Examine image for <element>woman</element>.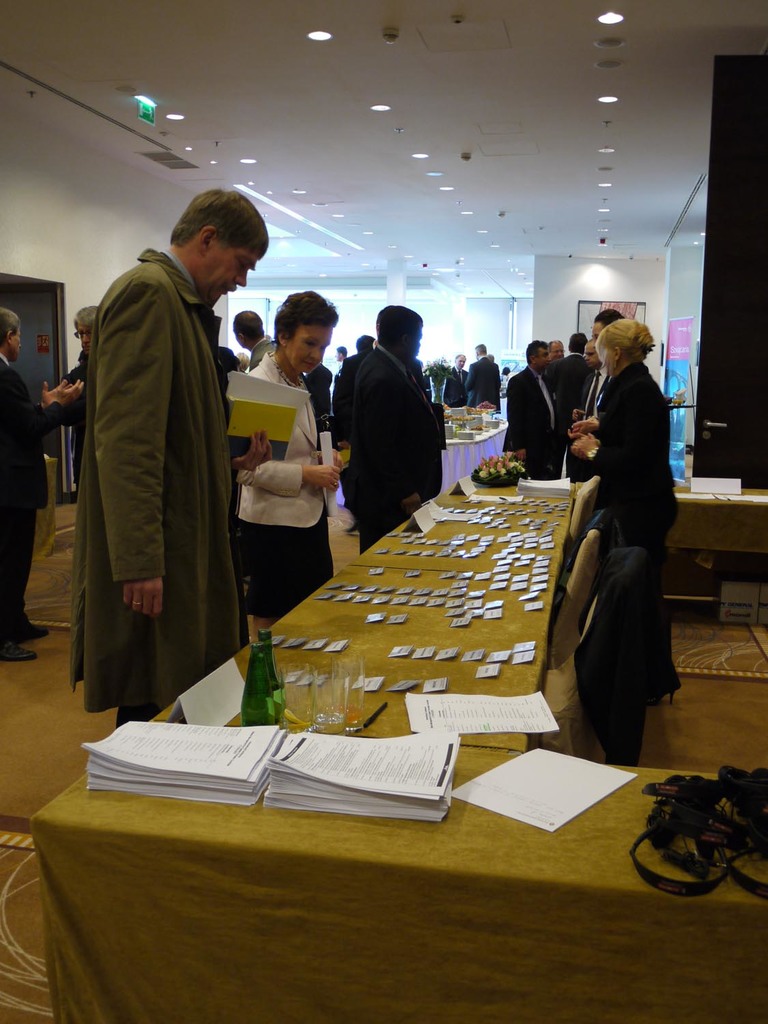
Examination result: 562,309,686,701.
